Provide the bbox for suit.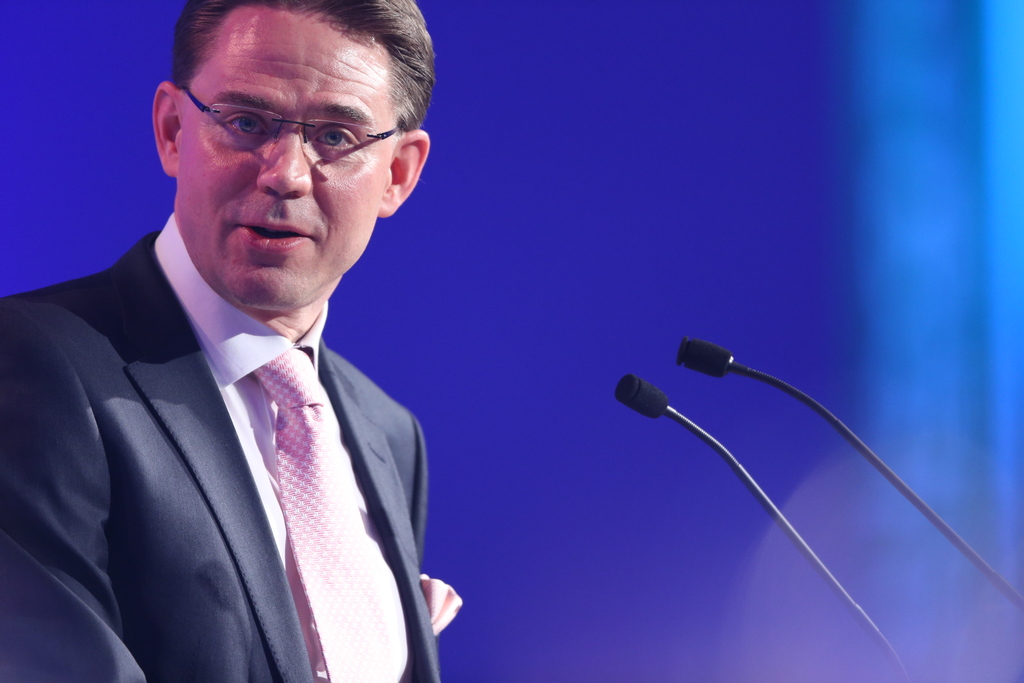
box(13, 234, 481, 662).
